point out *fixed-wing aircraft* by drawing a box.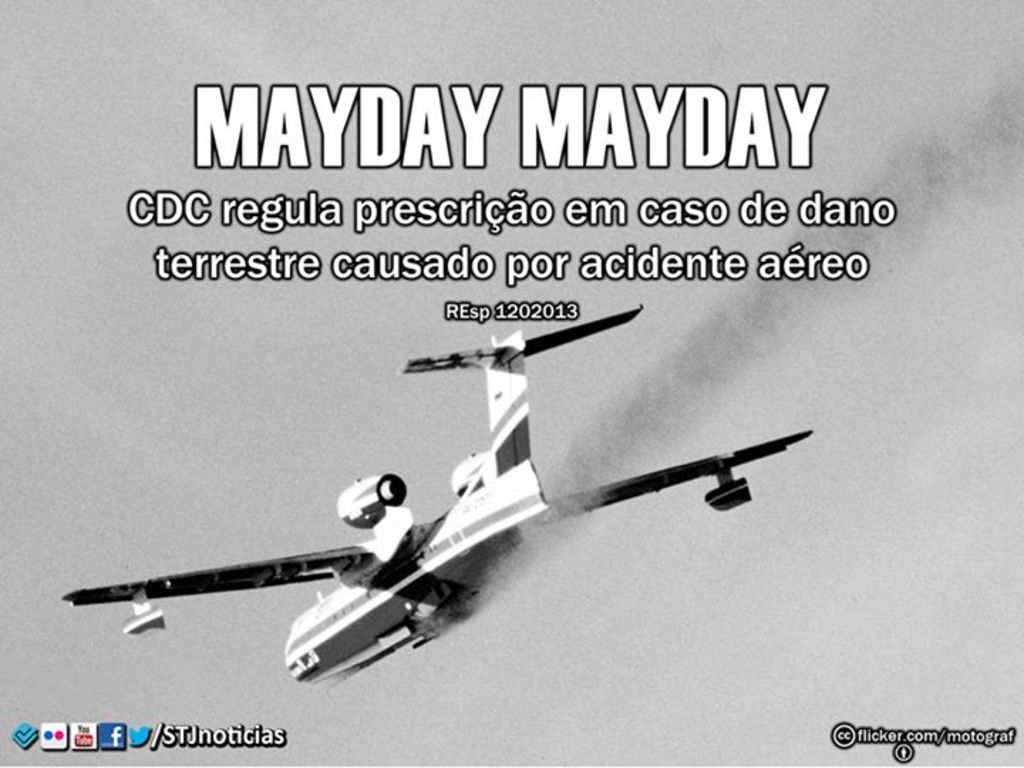
left=58, top=303, right=818, bottom=681.
